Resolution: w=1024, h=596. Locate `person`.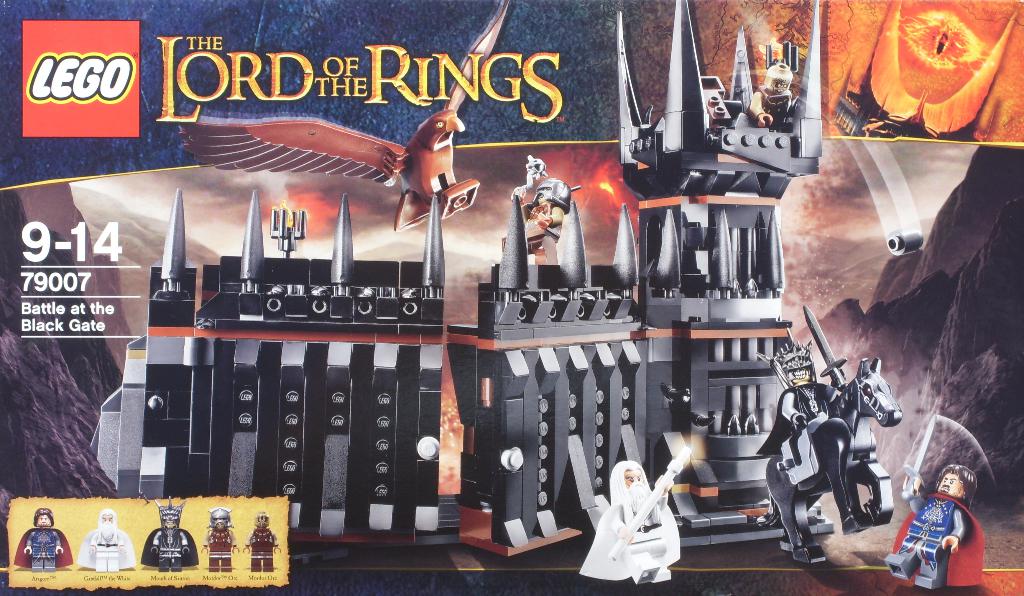
left=577, top=445, right=690, bottom=590.
